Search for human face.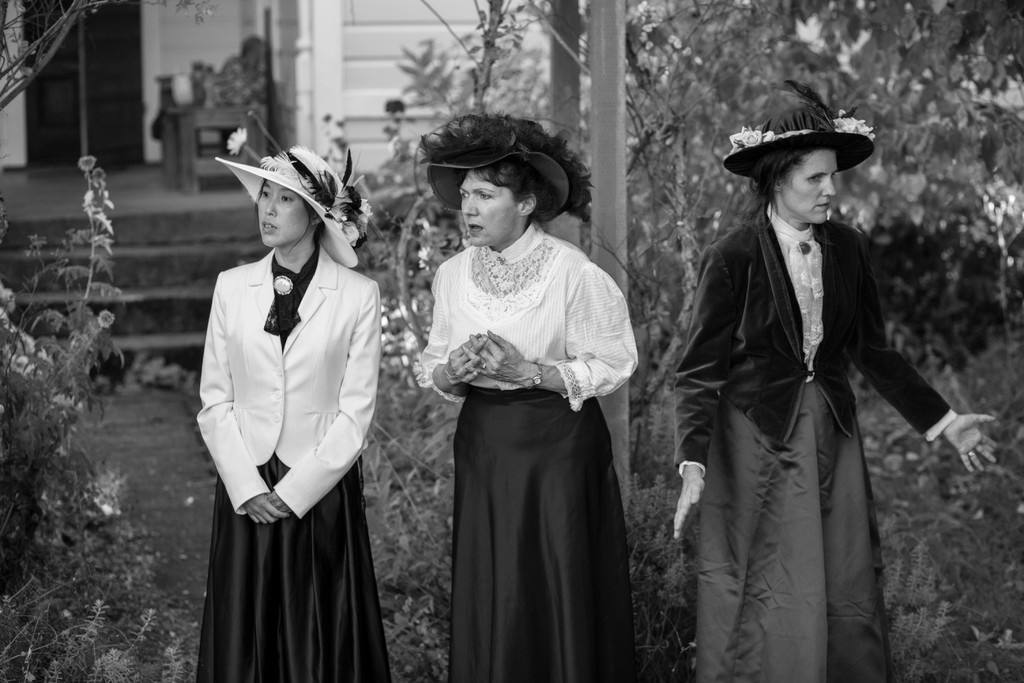
Found at (456, 169, 525, 245).
